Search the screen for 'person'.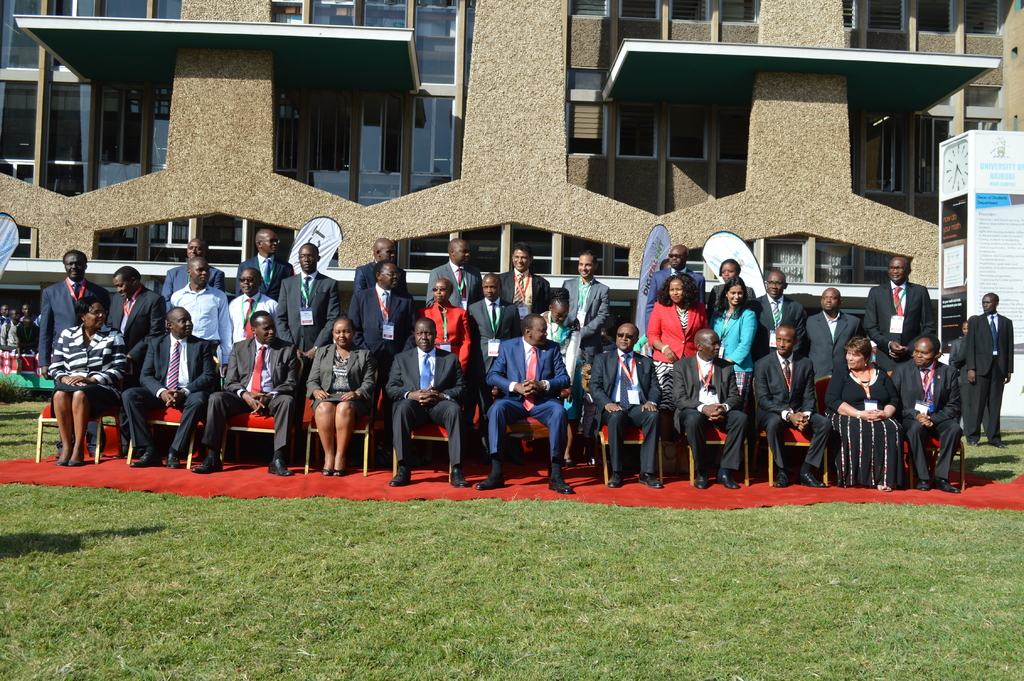
Found at locate(714, 275, 762, 389).
